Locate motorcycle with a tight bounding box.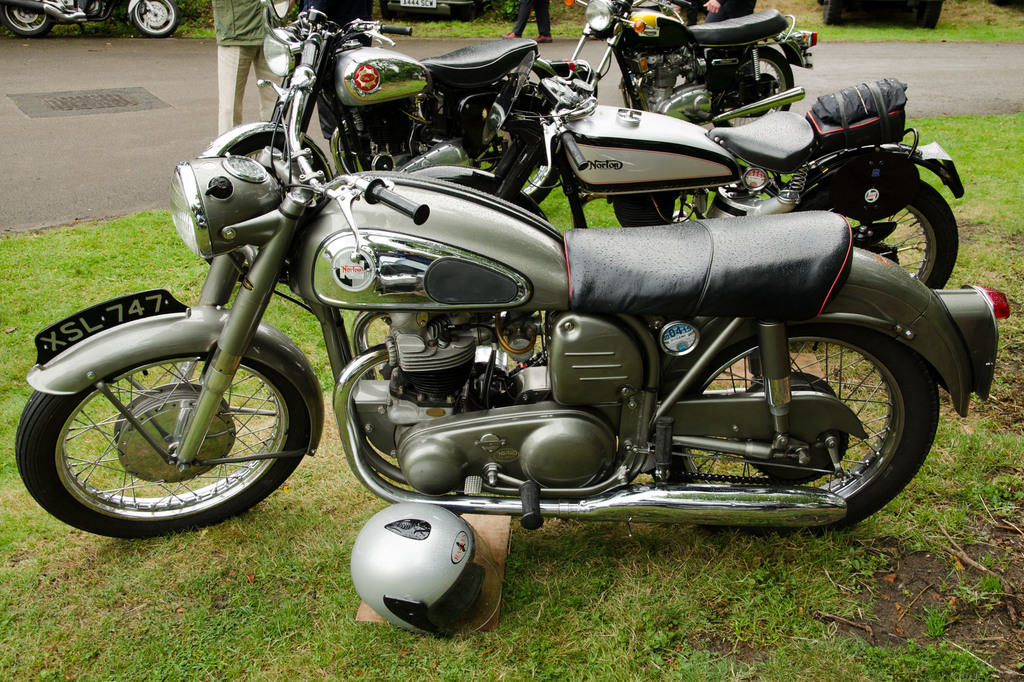
{"left": 15, "top": 39, "right": 1009, "bottom": 531}.
